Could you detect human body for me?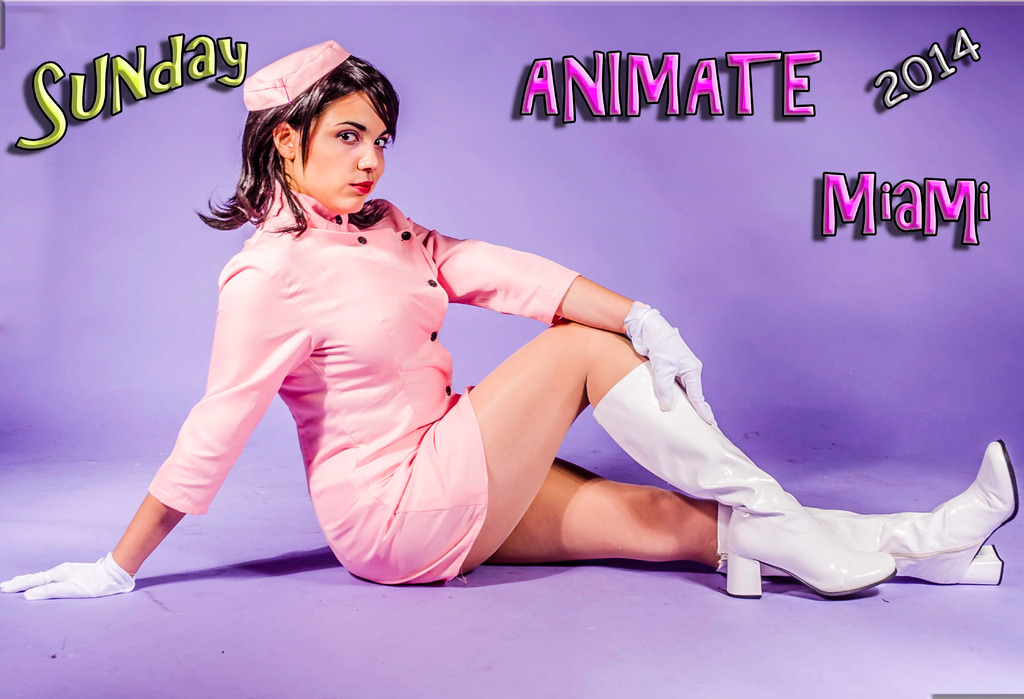
Detection result: <region>6, 40, 1021, 601</region>.
